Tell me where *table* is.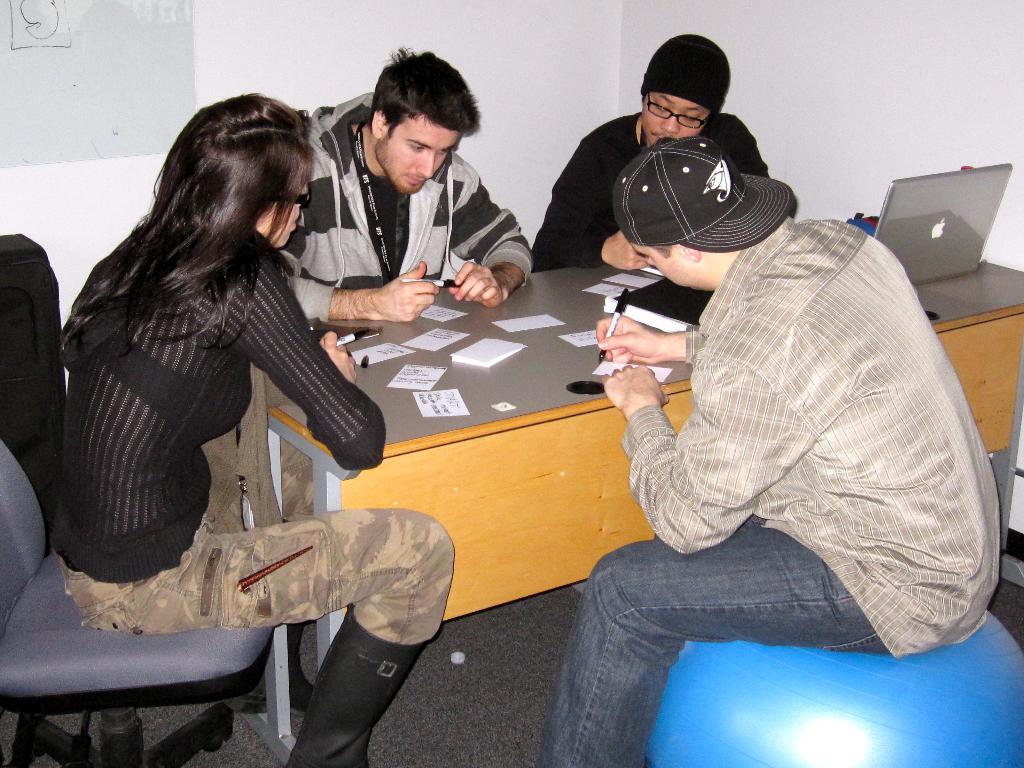
*table* is at crop(236, 260, 951, 743).
